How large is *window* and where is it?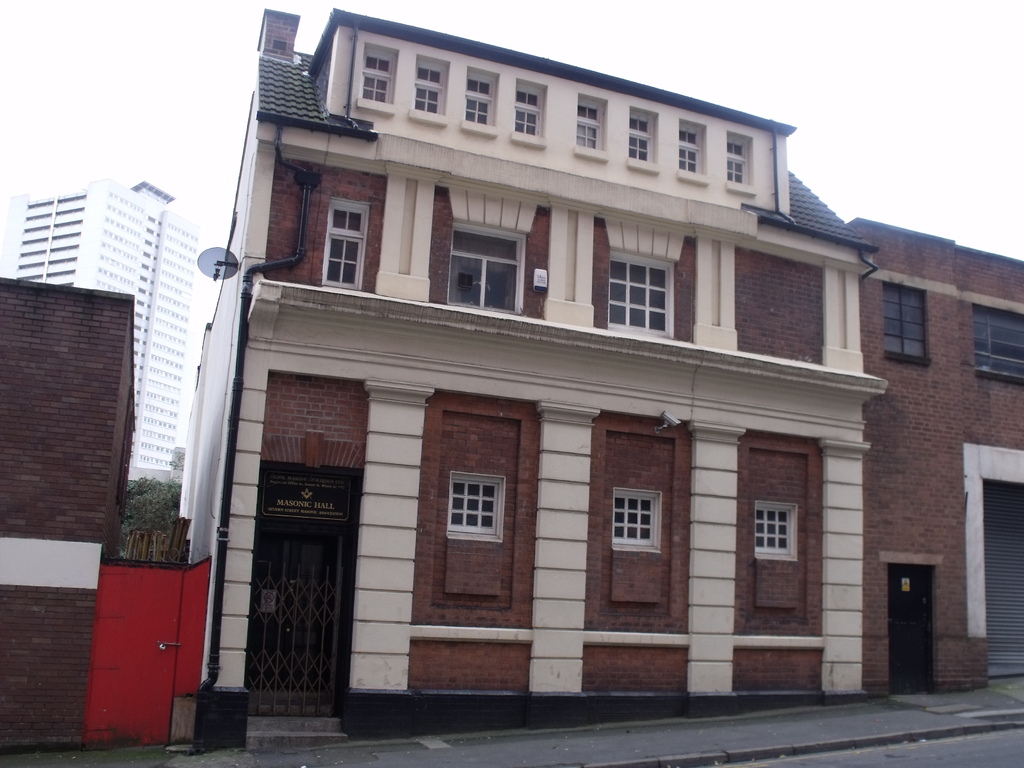
Bounding box: BBox(516, 90, 537, 138).
